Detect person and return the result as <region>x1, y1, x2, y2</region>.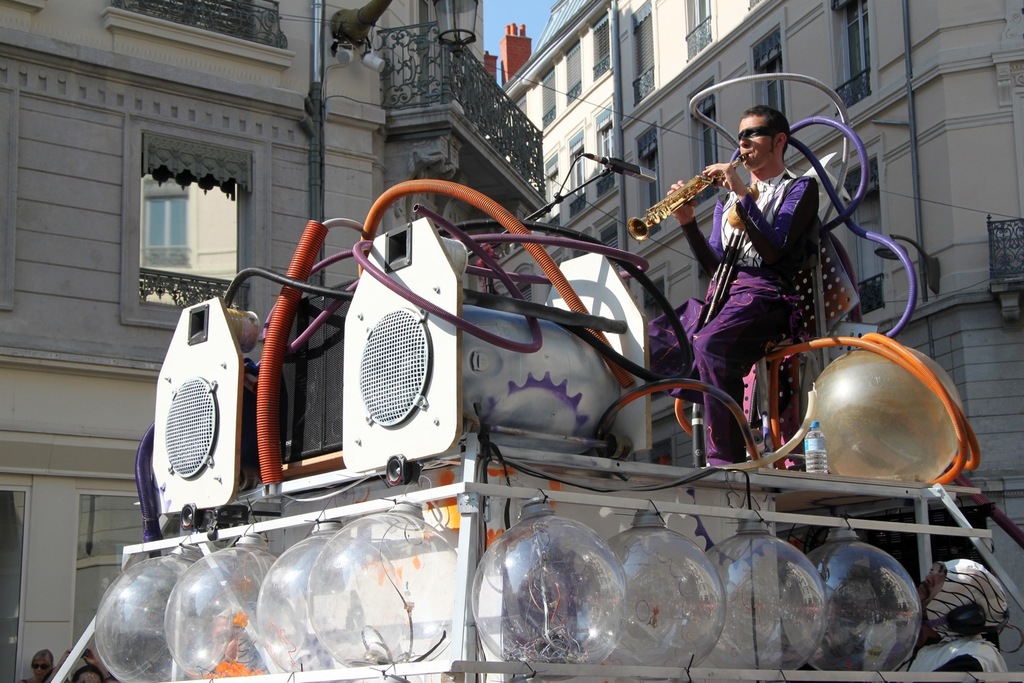
<region>15, 646, 53, 680</region>.
